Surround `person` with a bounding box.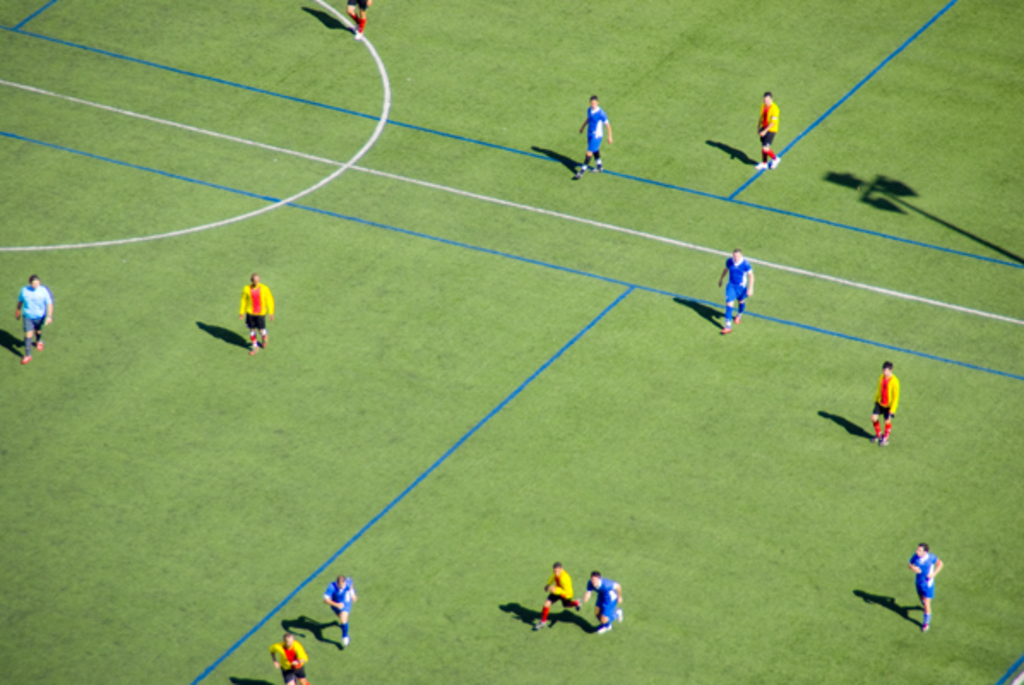
x1=569, y1=87, x2=615, y2=183.
